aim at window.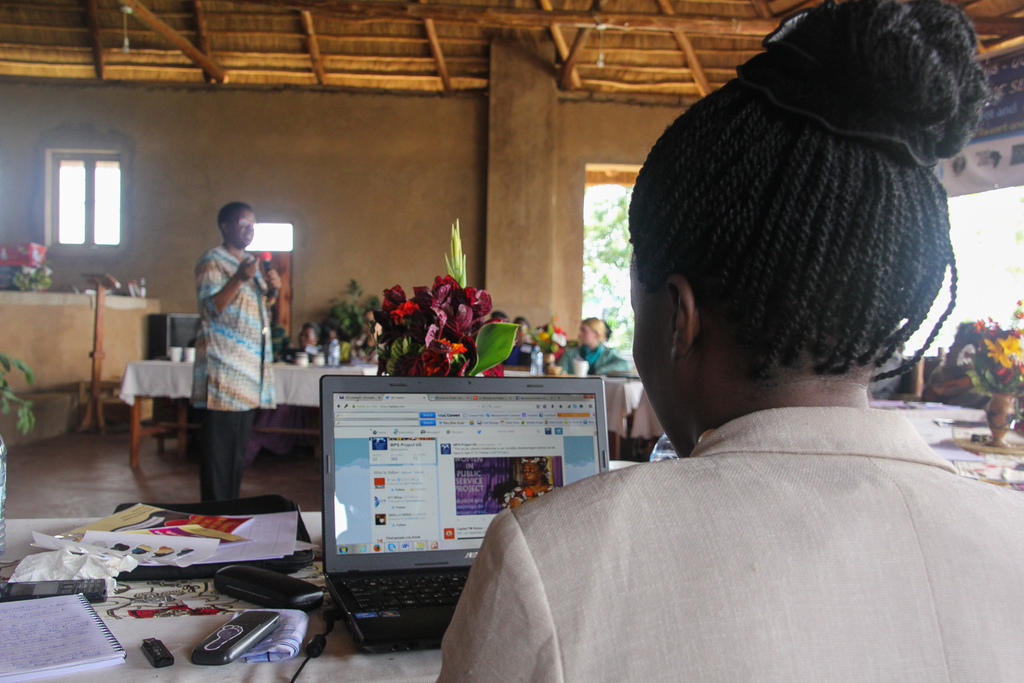
Aimed at <bbox>998, 137, 1023, 184</bbox>.
